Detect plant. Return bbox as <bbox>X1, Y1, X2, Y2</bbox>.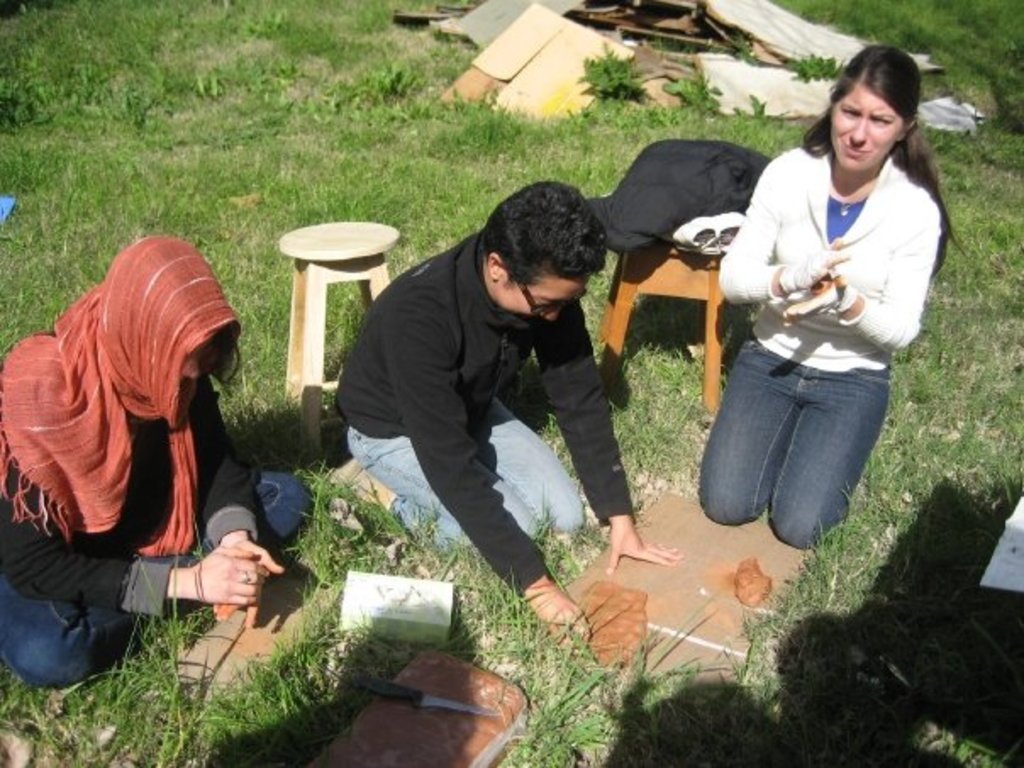
<bbox>476, 373, 1021, 766</bbox>.
